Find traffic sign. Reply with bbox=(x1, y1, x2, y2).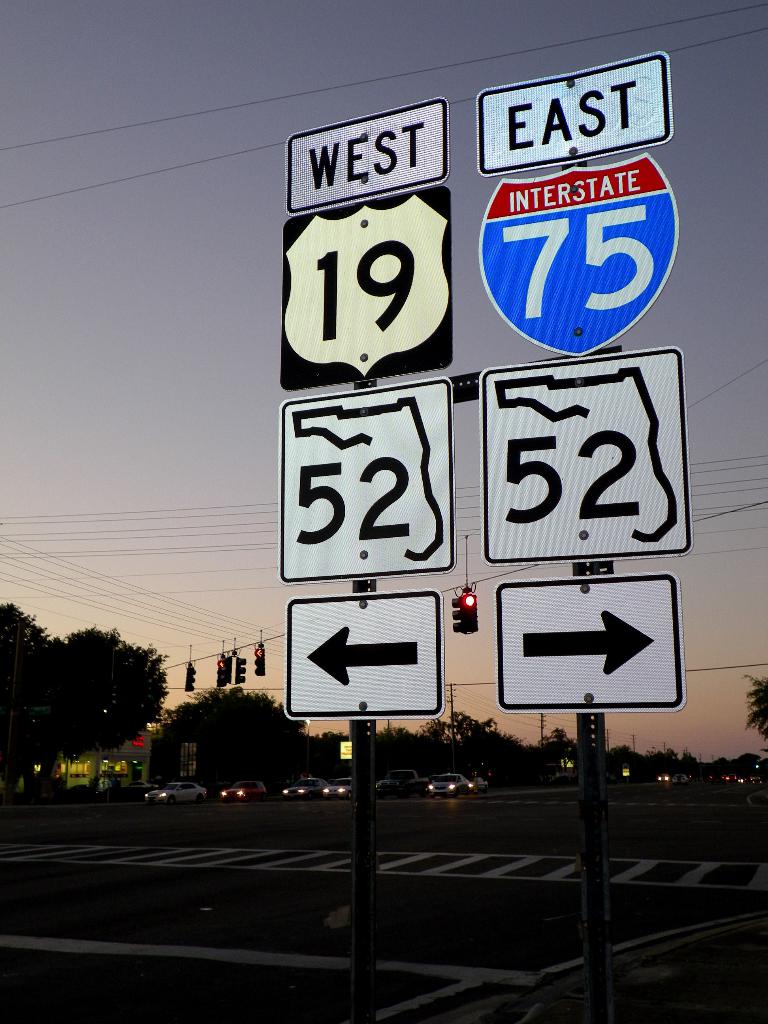
bbox=(480, 54, 676, 173).
